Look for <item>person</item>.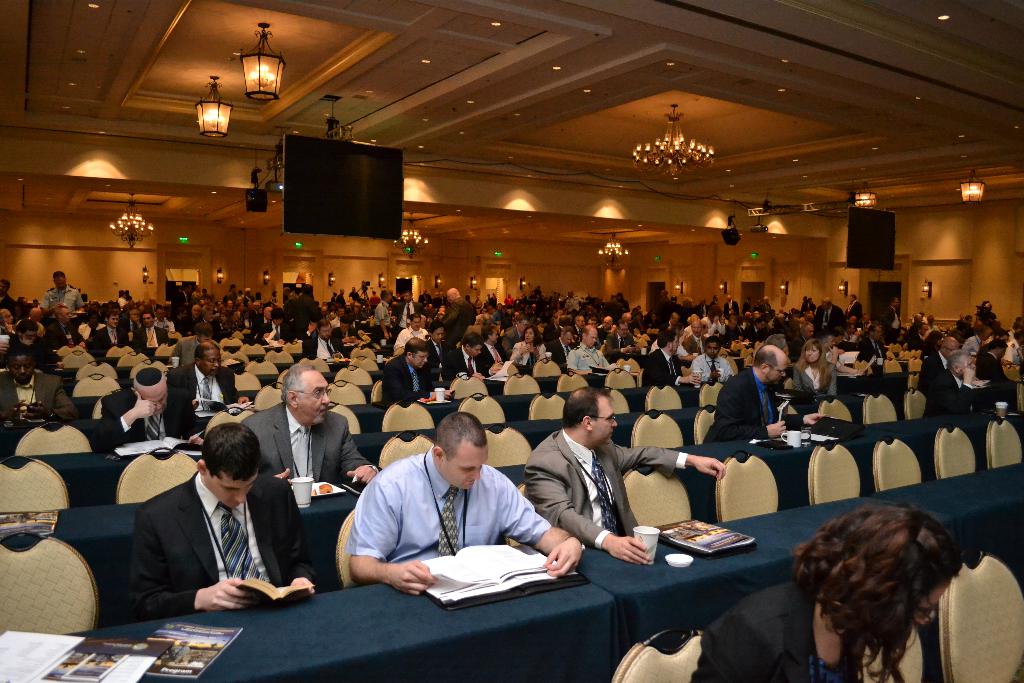
Found: 313:320:345:364.
